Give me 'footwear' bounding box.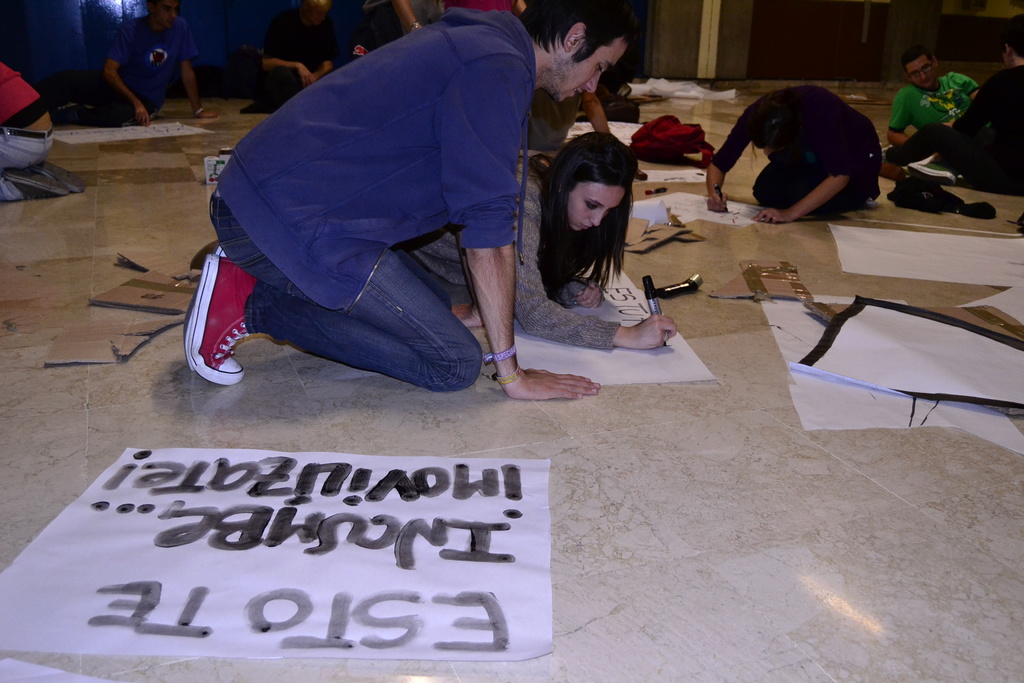
(32, 156, 76, 195).
